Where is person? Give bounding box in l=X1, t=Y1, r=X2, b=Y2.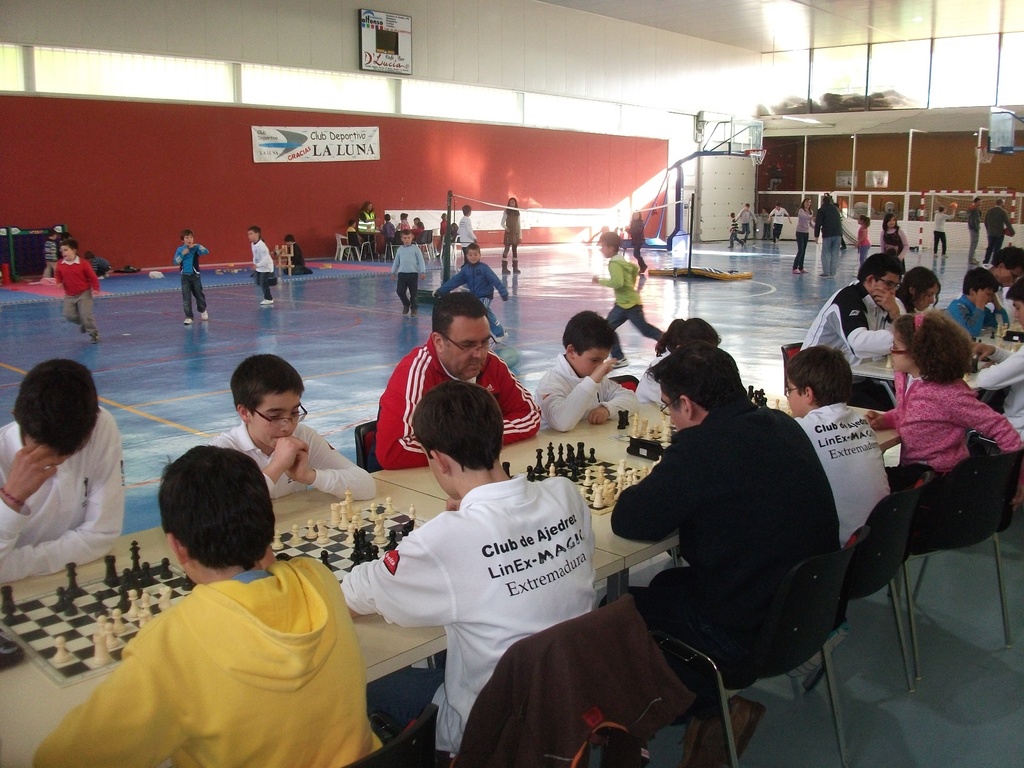
l=329, t=384, r=611, b=767.
